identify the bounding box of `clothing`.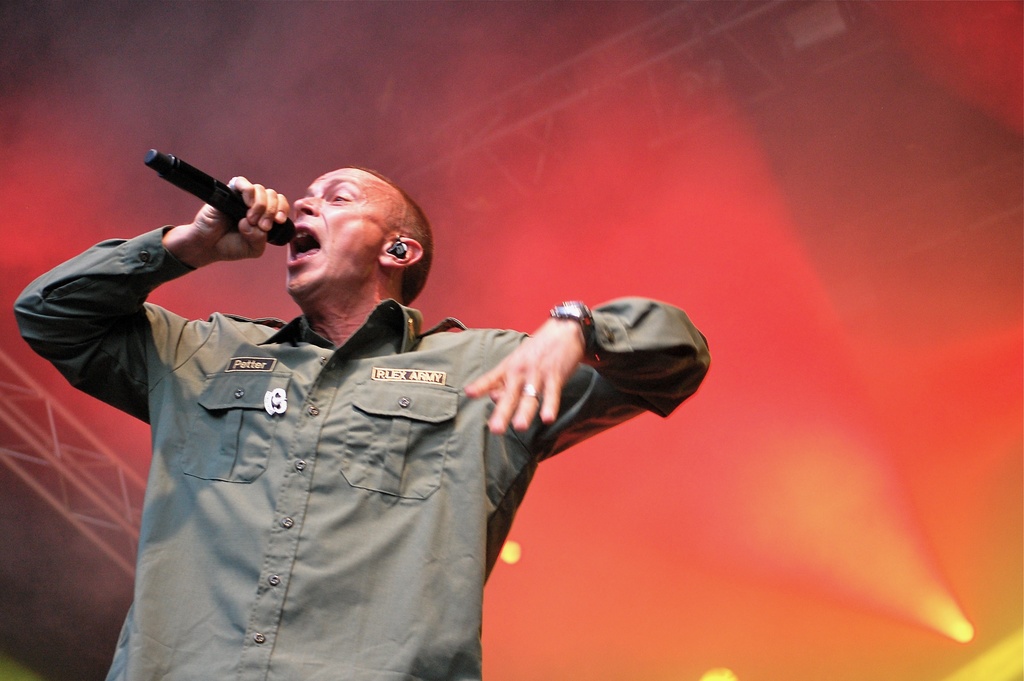
{"x1": 58, "y1": 238, "x2": 586, "y2": 671}.
